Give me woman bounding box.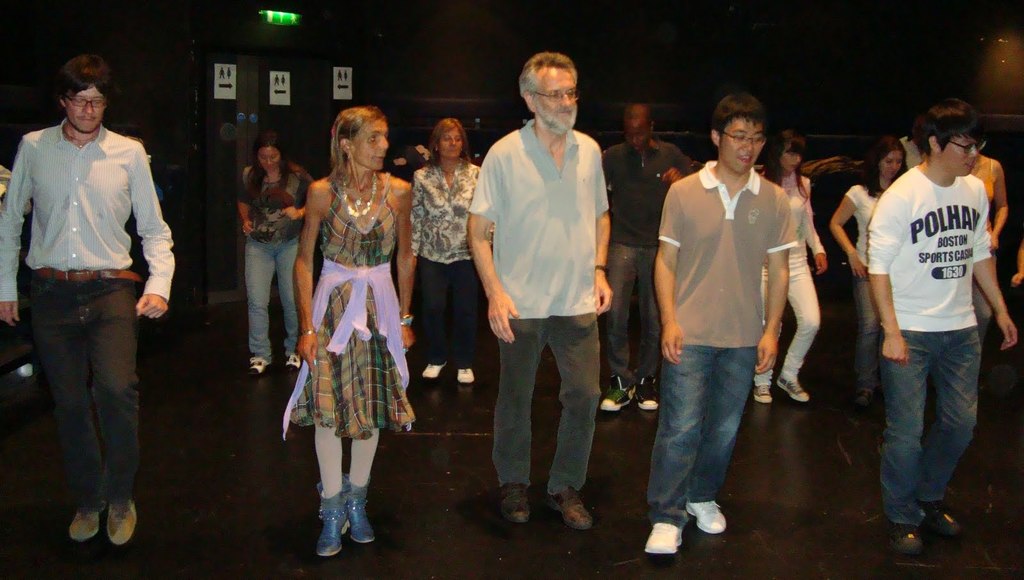
BBox(409, 122, 486, 385).
